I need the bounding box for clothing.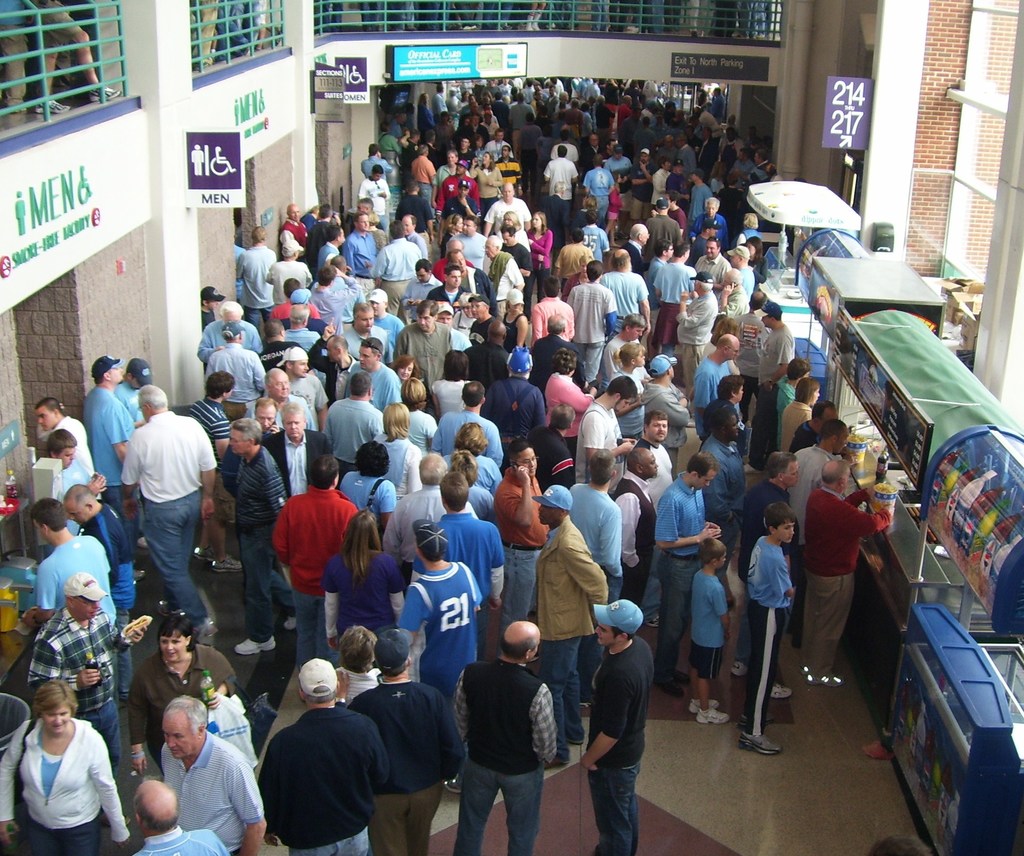
Here it is: BBox(54, 40, 74, 84).
